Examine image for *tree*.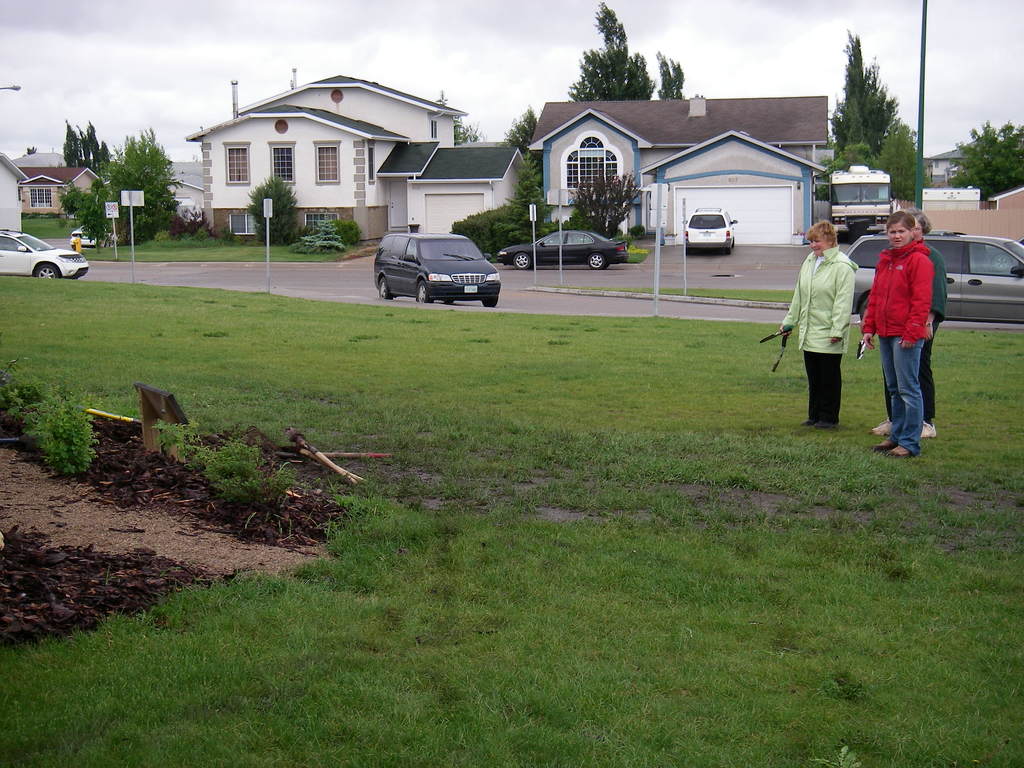
Examination result: region(573, 19, 671, 90).
